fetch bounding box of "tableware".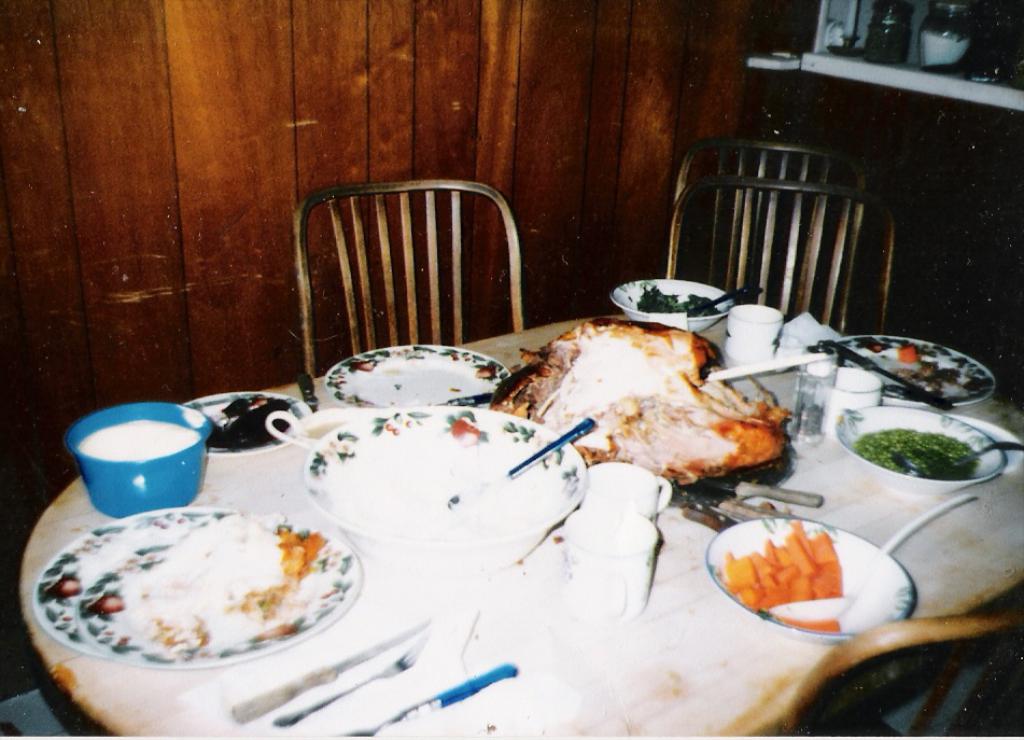
Bbox: box(612, 277, 734, 333).
